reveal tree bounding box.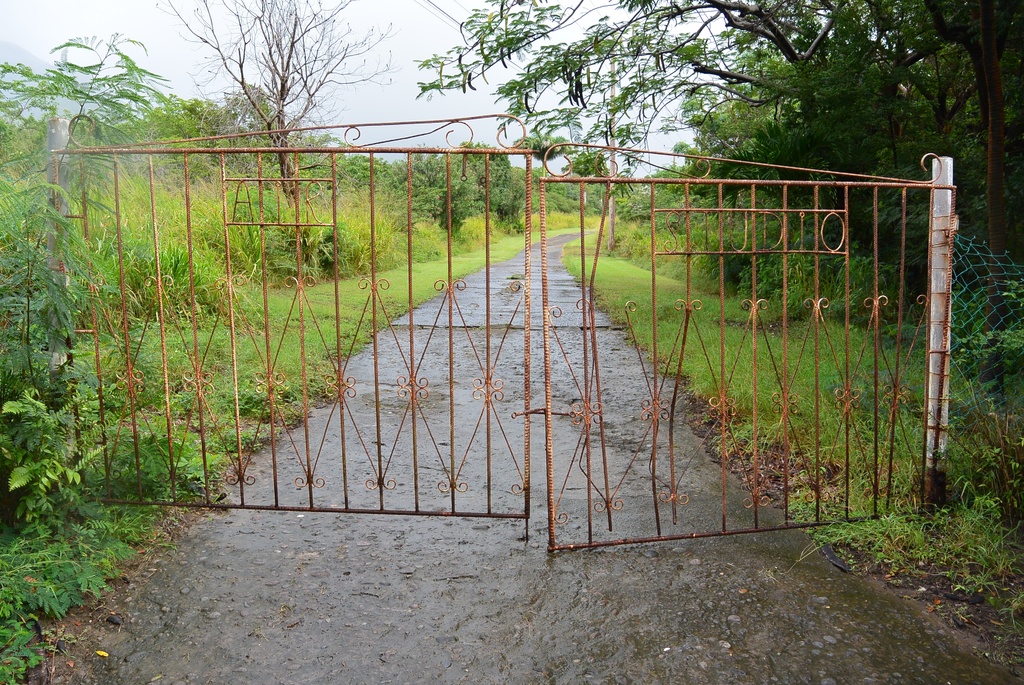
Revealed: {"left": 156, "top": 0, "right": 399, "bottom": 210}.
